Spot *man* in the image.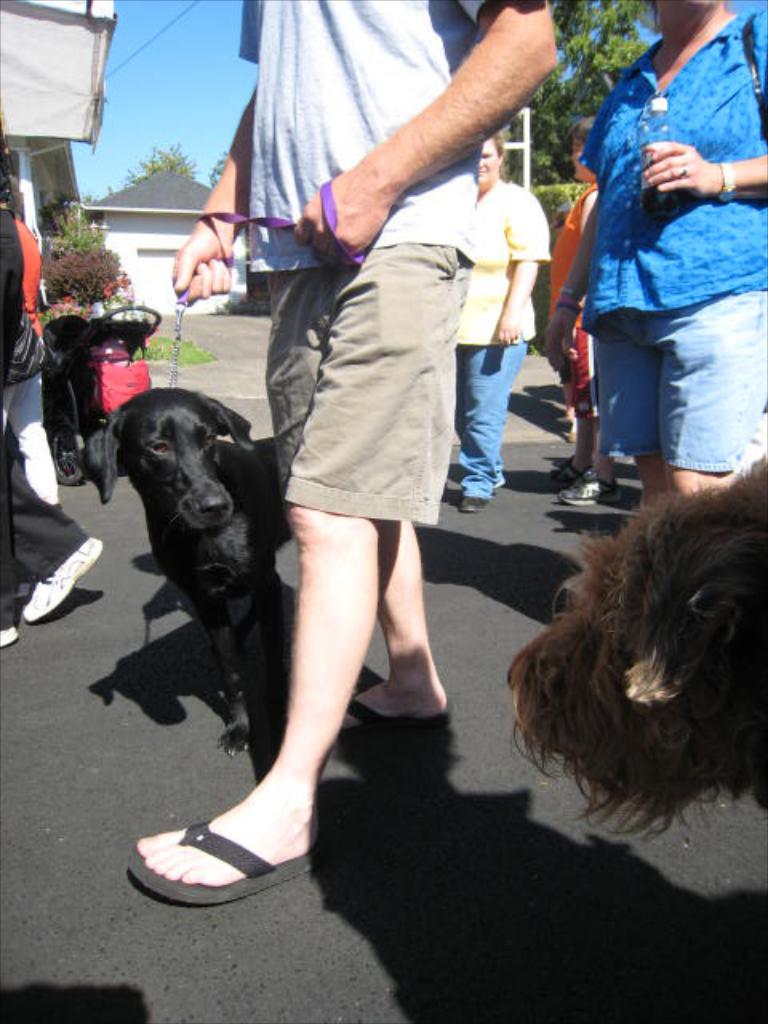
*man* found at Rect(546, 54, 755, 522).
